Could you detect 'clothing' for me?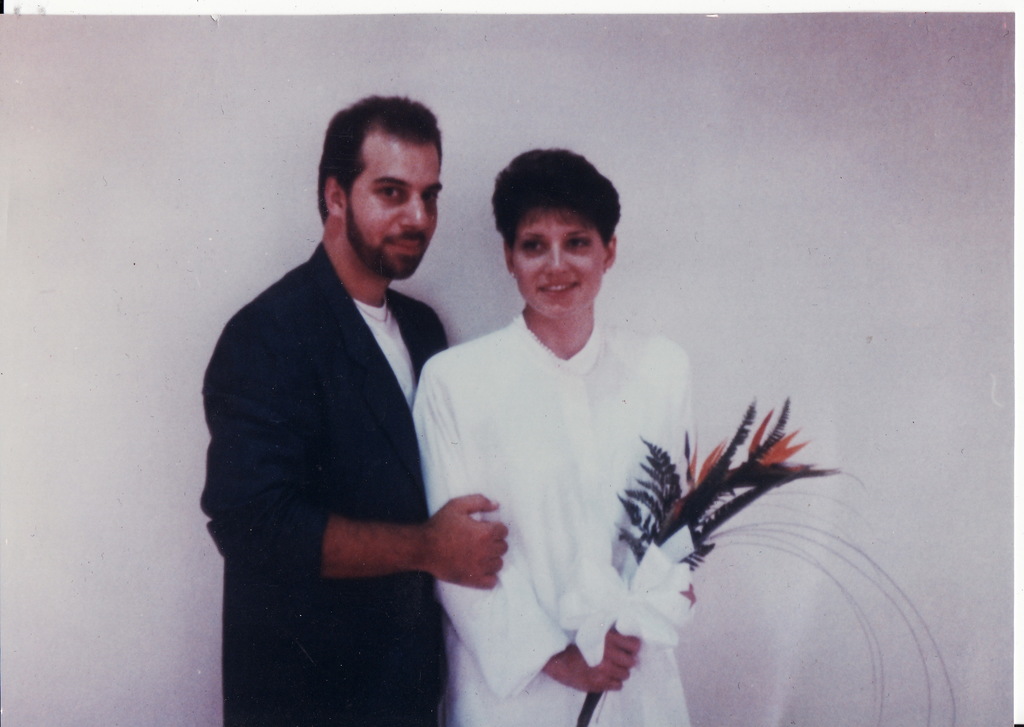
Detection result: x1=408, y1=242, x2=734, y2=689.
